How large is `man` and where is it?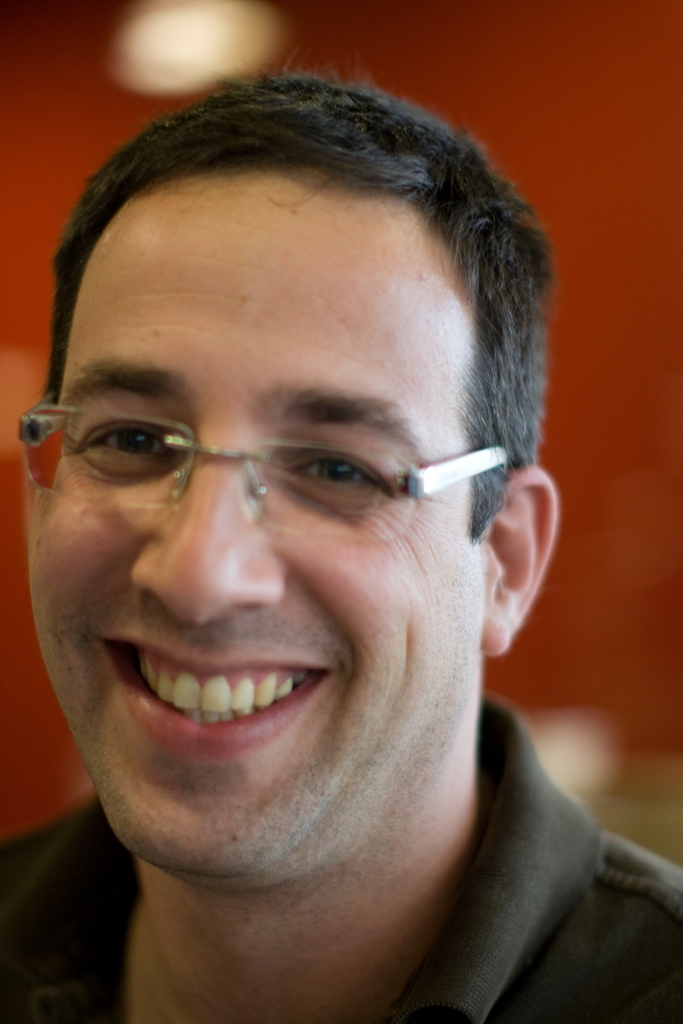
Bounding box: 0 88 682 1023.
